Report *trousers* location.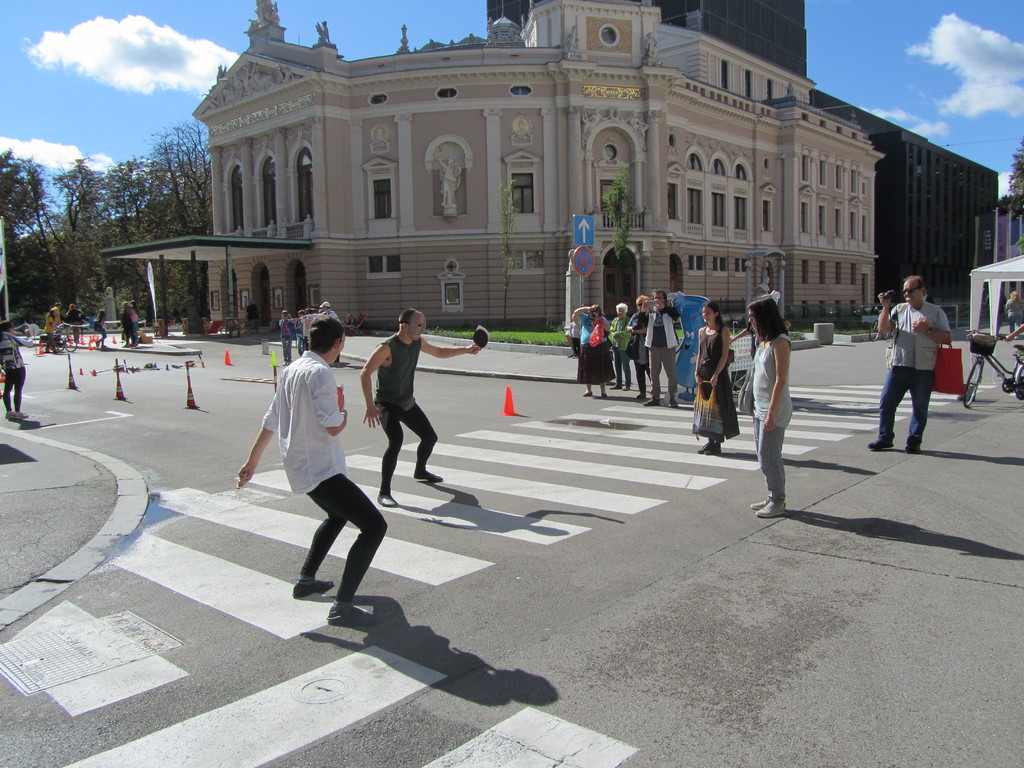
Report: {"left": 98, "top": 326, "right": 107, "bottom": 344}.
